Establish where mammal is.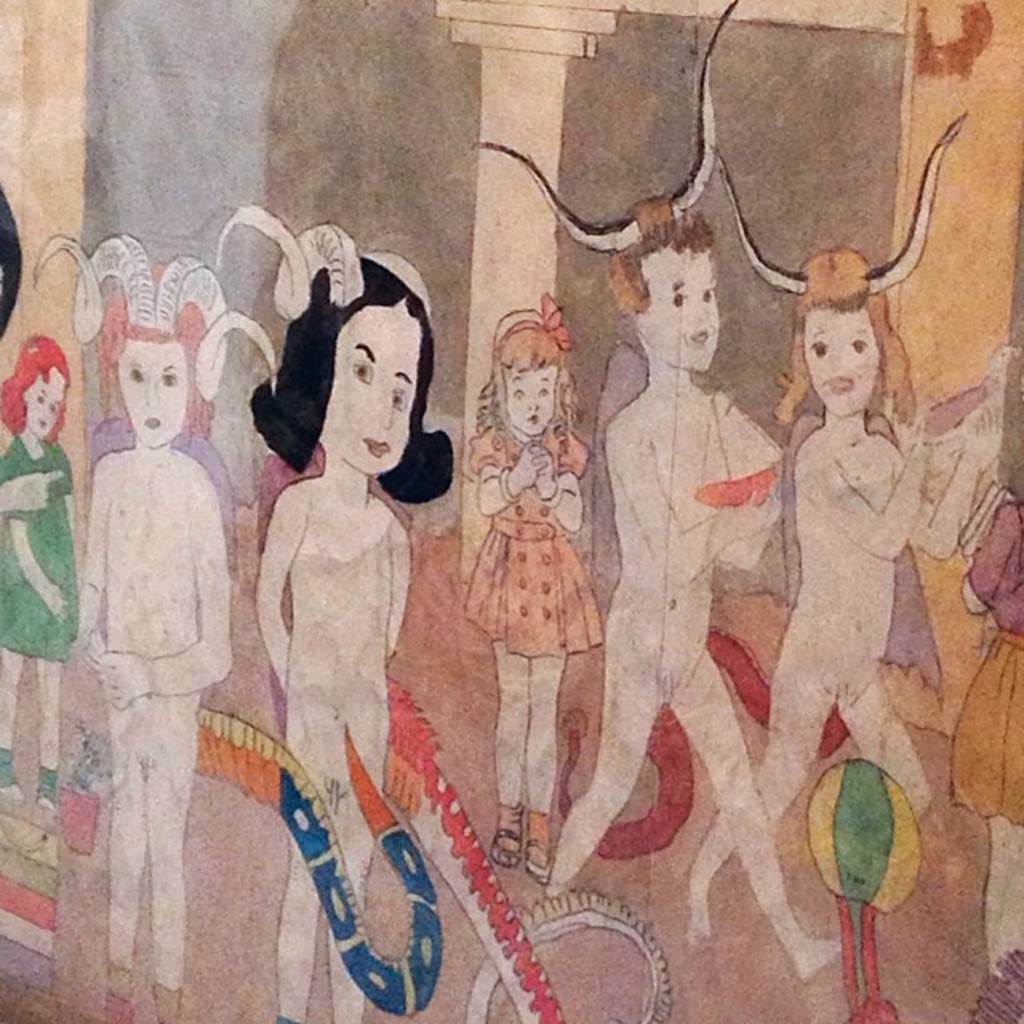
Established at [left=253, top=253, right=461, bottom=1022].
